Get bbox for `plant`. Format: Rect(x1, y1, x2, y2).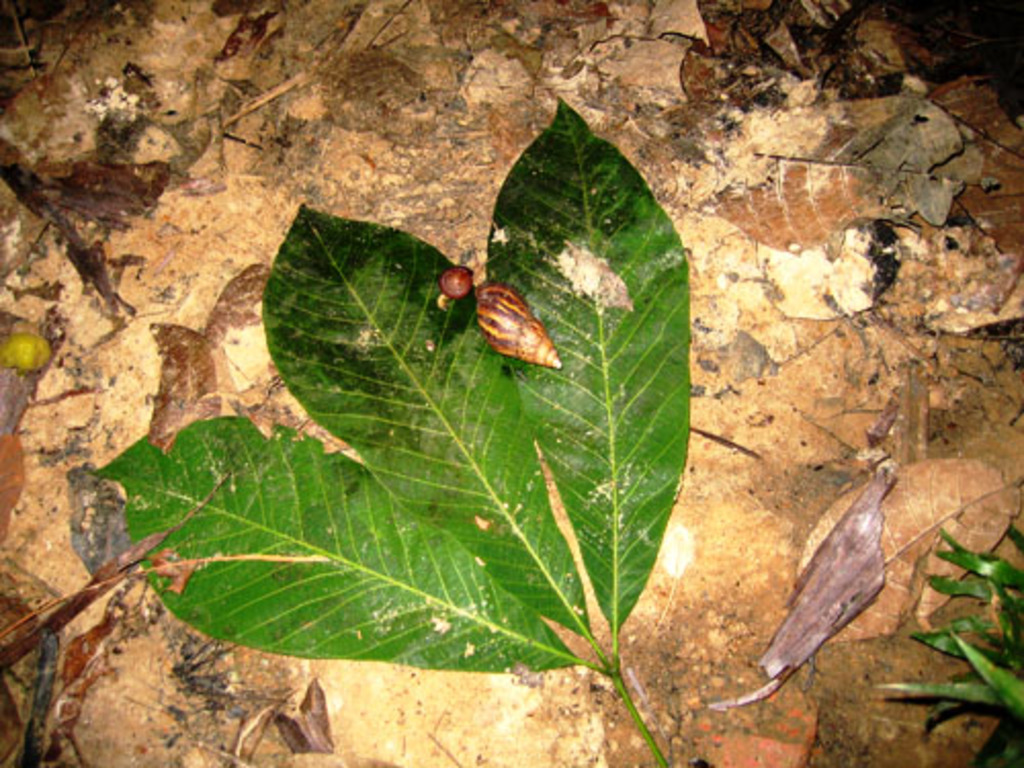
Rect(877, 526, 1022, 766).
